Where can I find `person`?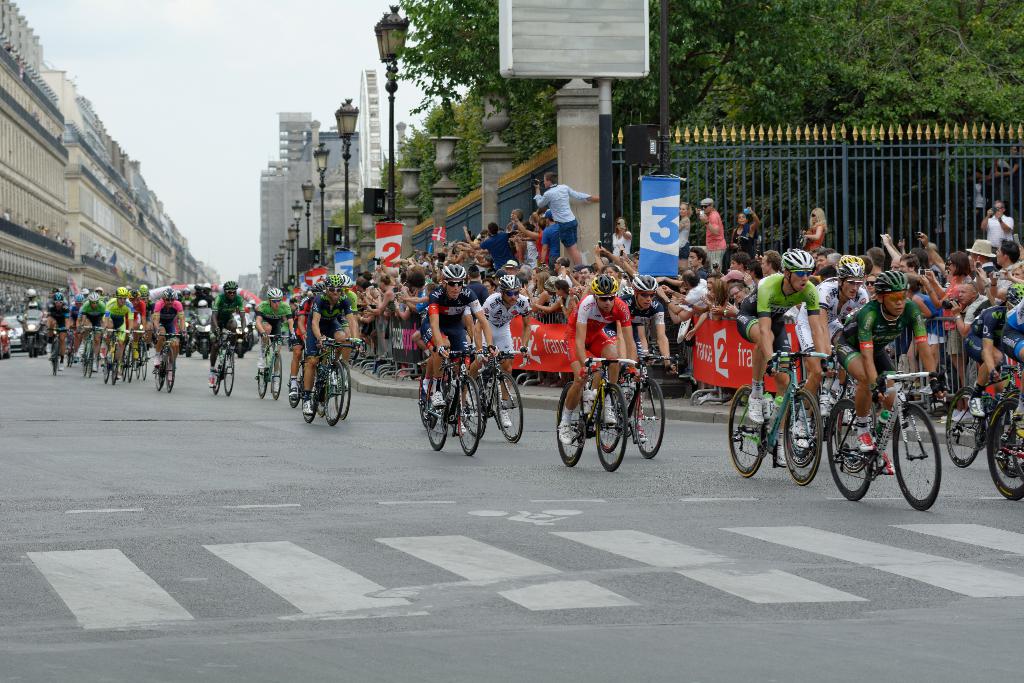
You can find it at [917, 228, 967, 391].
